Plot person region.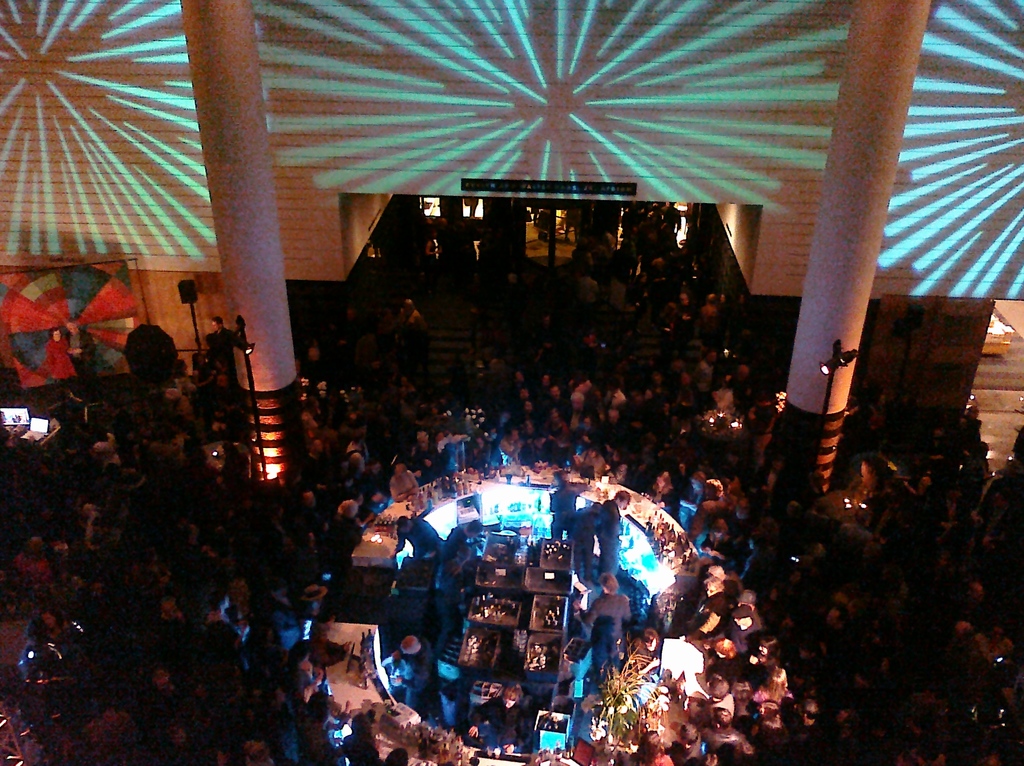
Plotted at <bbox>579, 447, 603, 483</bbox>.
